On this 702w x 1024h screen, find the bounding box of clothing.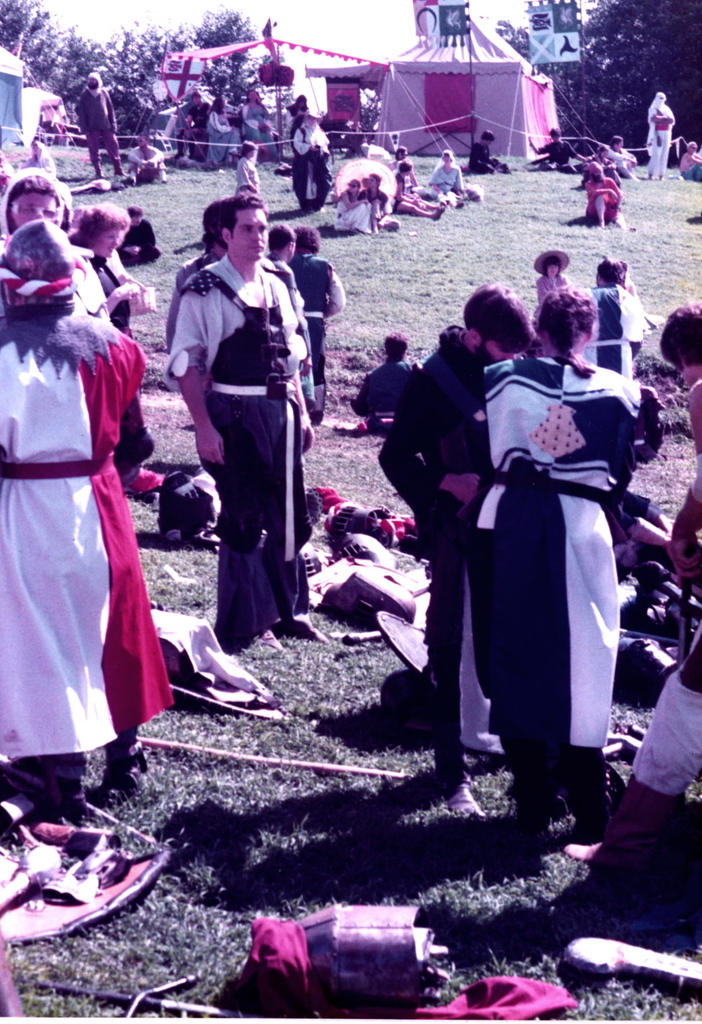
Bounding box: [x1=573, y1=284, x2=648, y2=387].
